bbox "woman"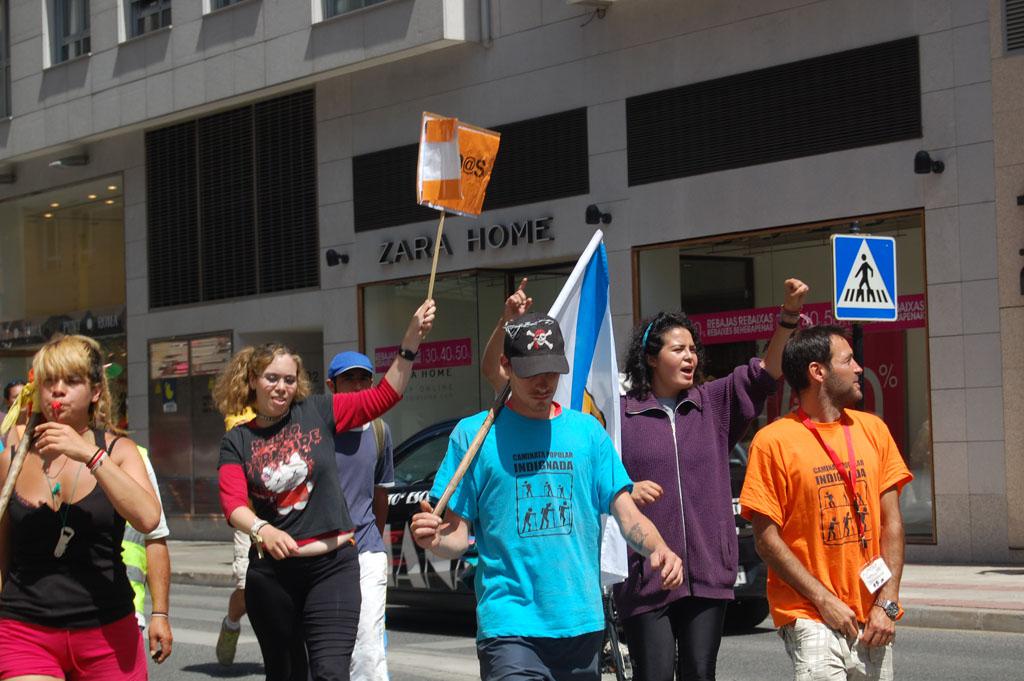
(left=610, top=277, right=810, bottom=680)
